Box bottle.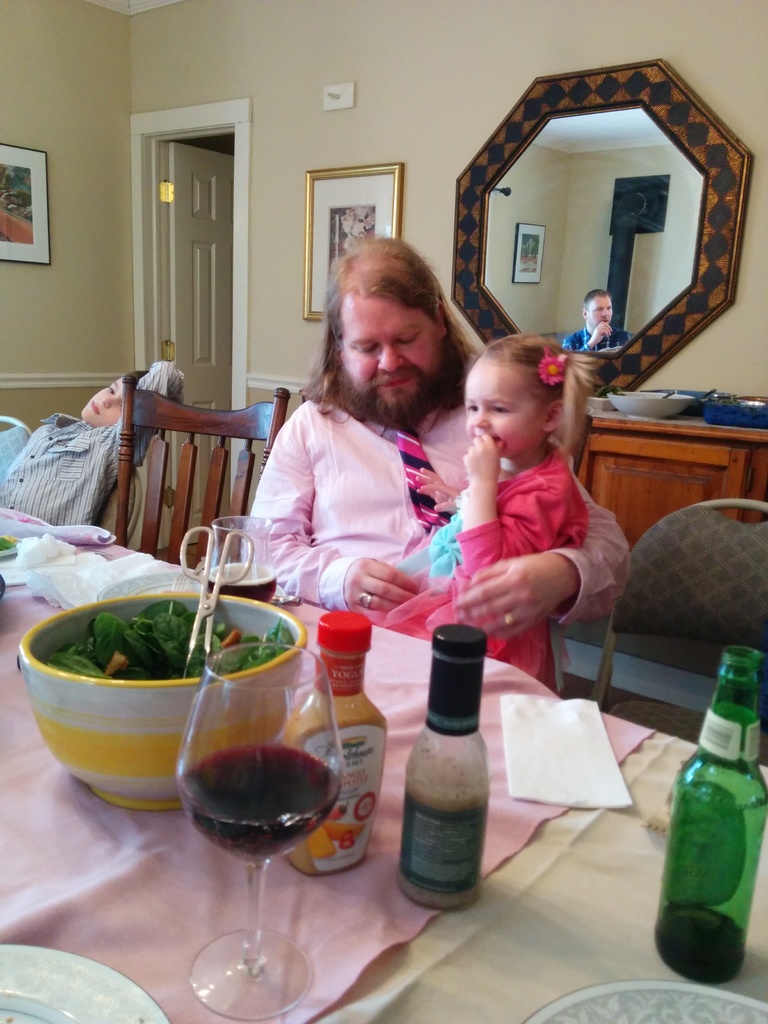
(252, 608, 388, 890).
